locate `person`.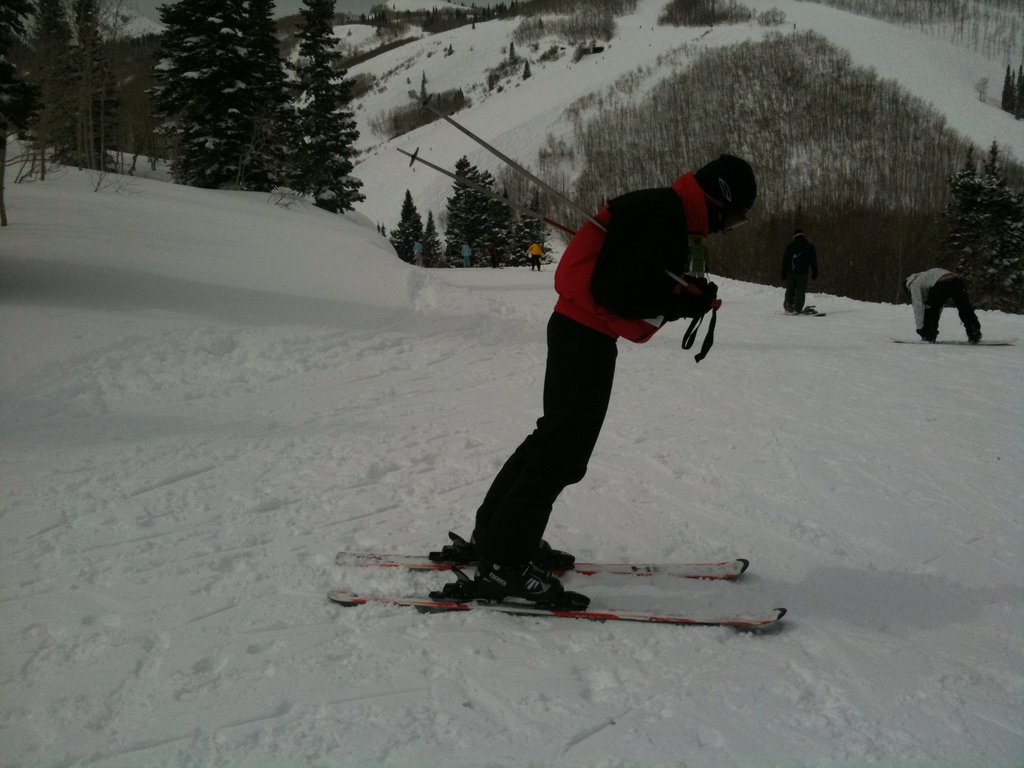
Bounding box: select_region(396, 163, 774, 639).
